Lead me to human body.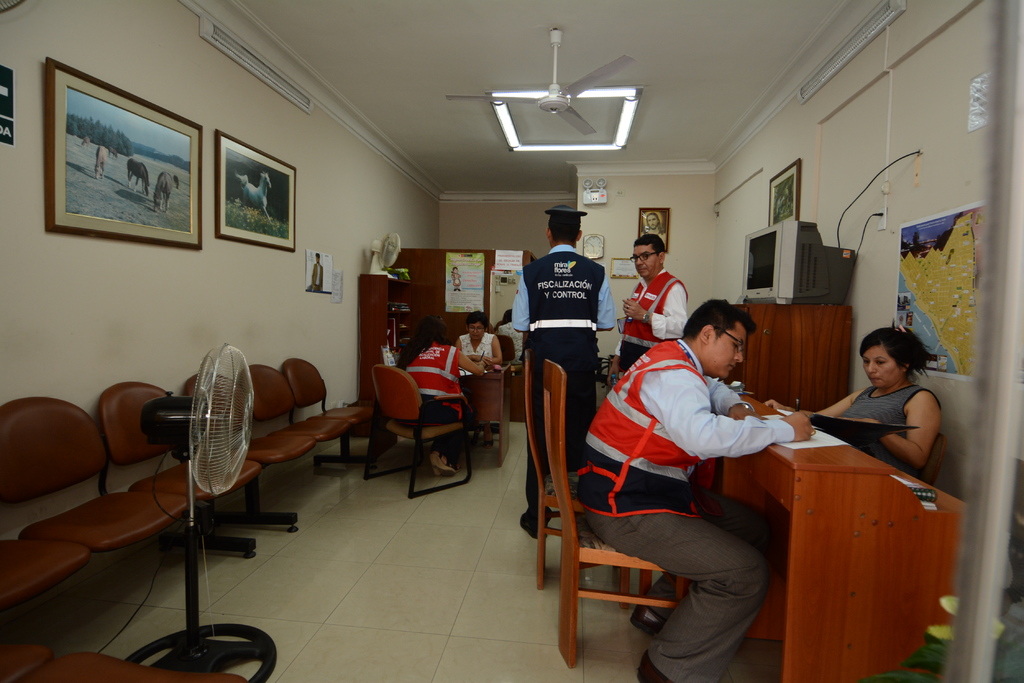
Lead to l=499, t=311, r=525, b=361.
